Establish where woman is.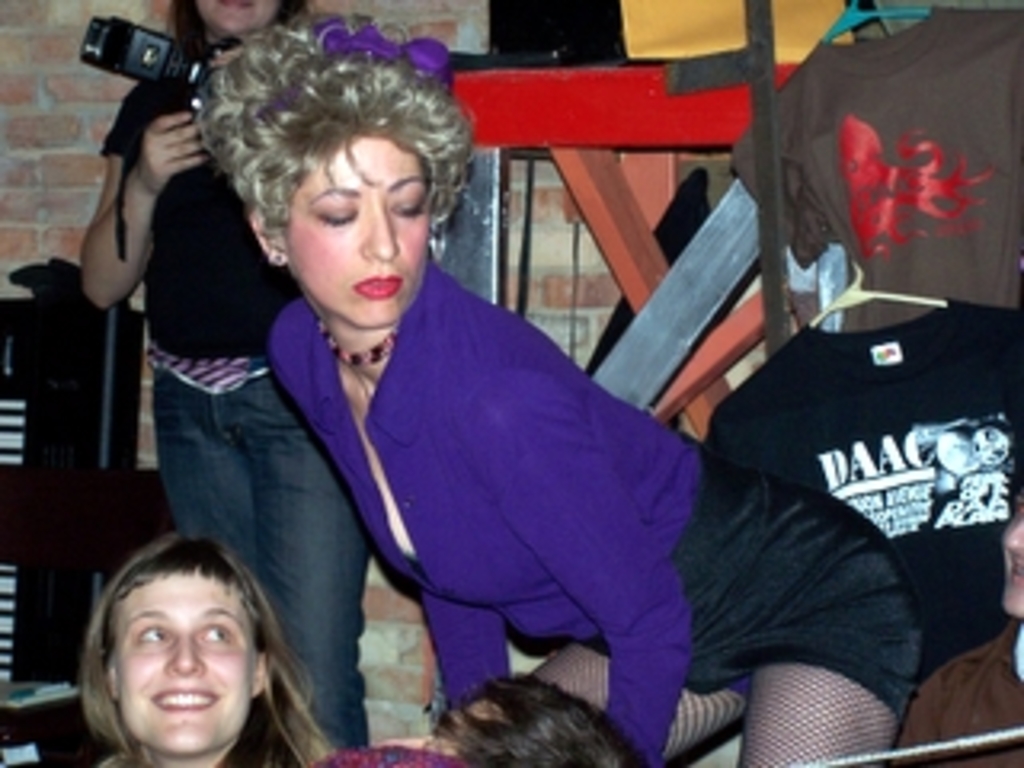
Established at [x1=205, y1=13, x2=922, y2=765].
